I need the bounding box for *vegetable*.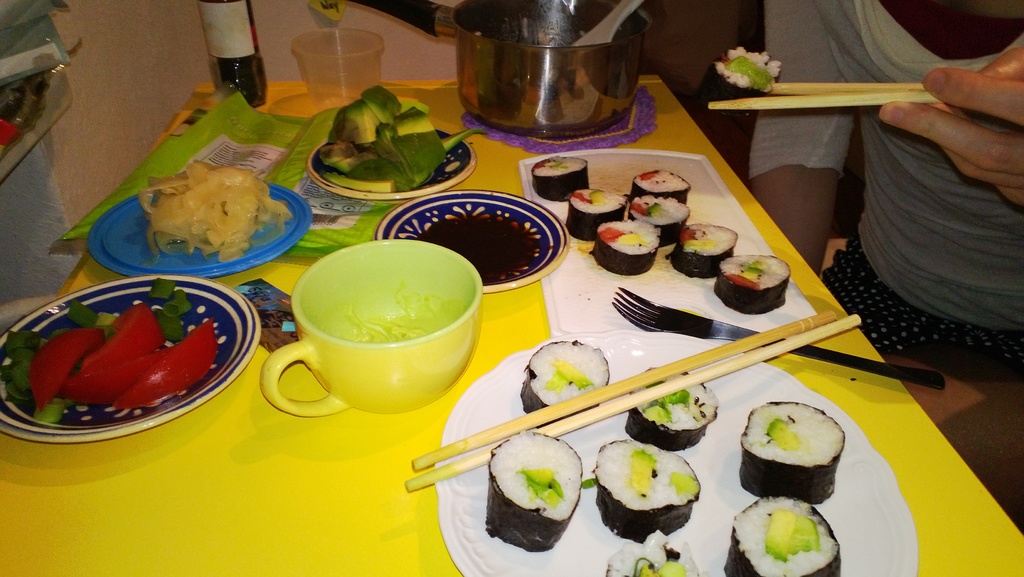
Here it is: locate(634, 551, 687, 576).
